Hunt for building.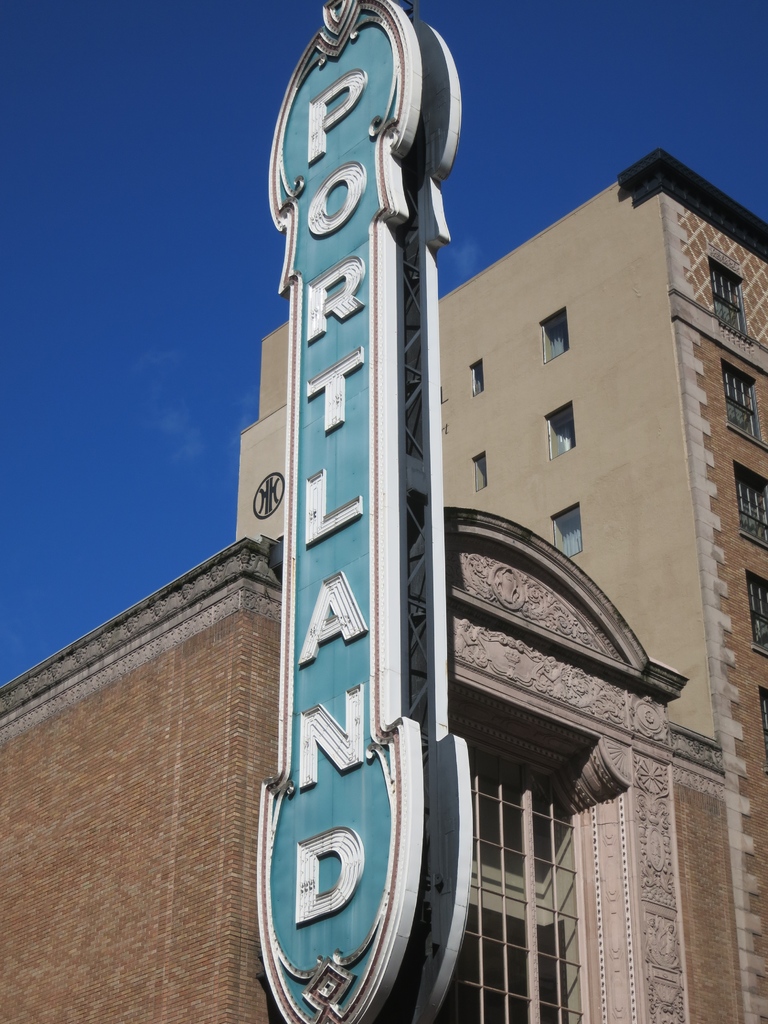
Hunted down at bbox=(237, 146, 767, 1023).
